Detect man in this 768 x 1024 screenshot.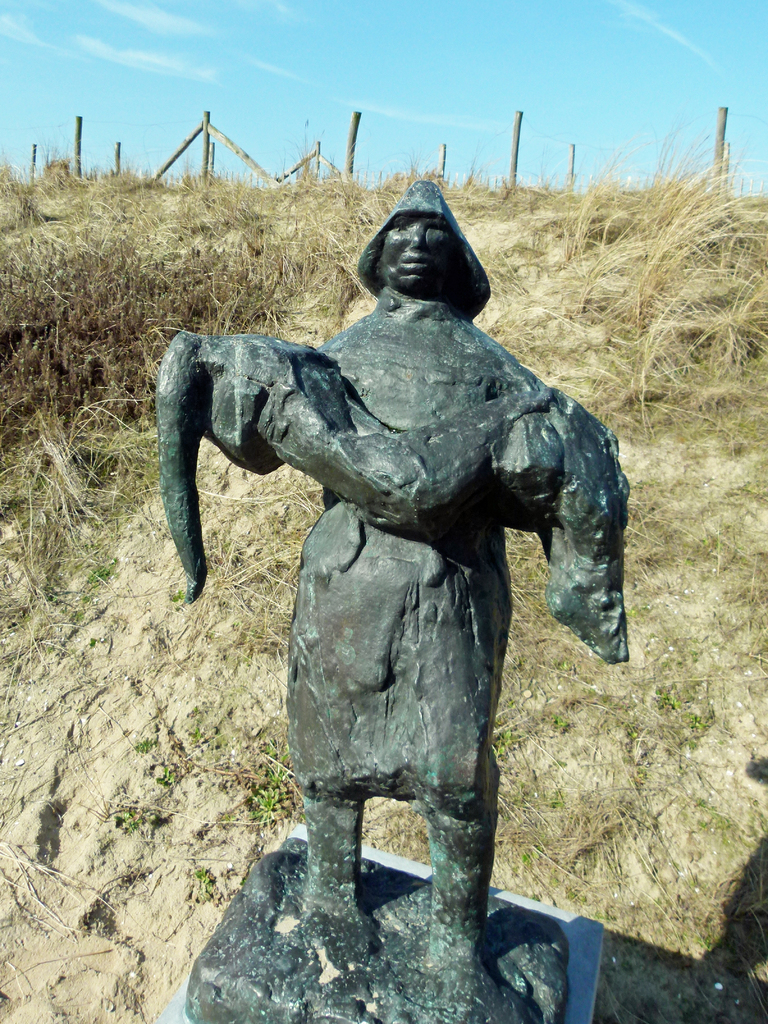
Detection: select_region(204, 177, 561, 1018).
